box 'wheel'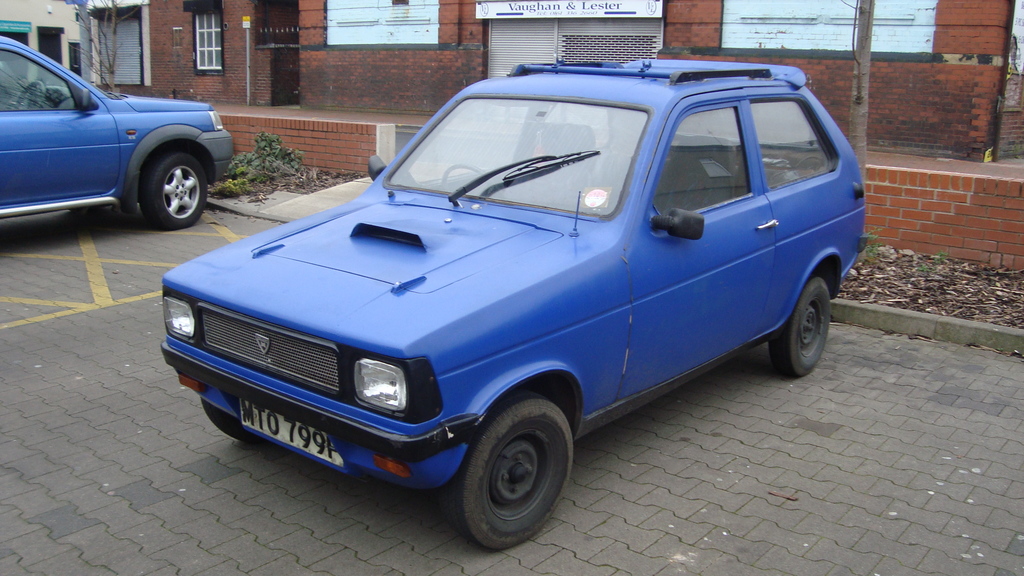
rect(771, 278, 833, 377)
